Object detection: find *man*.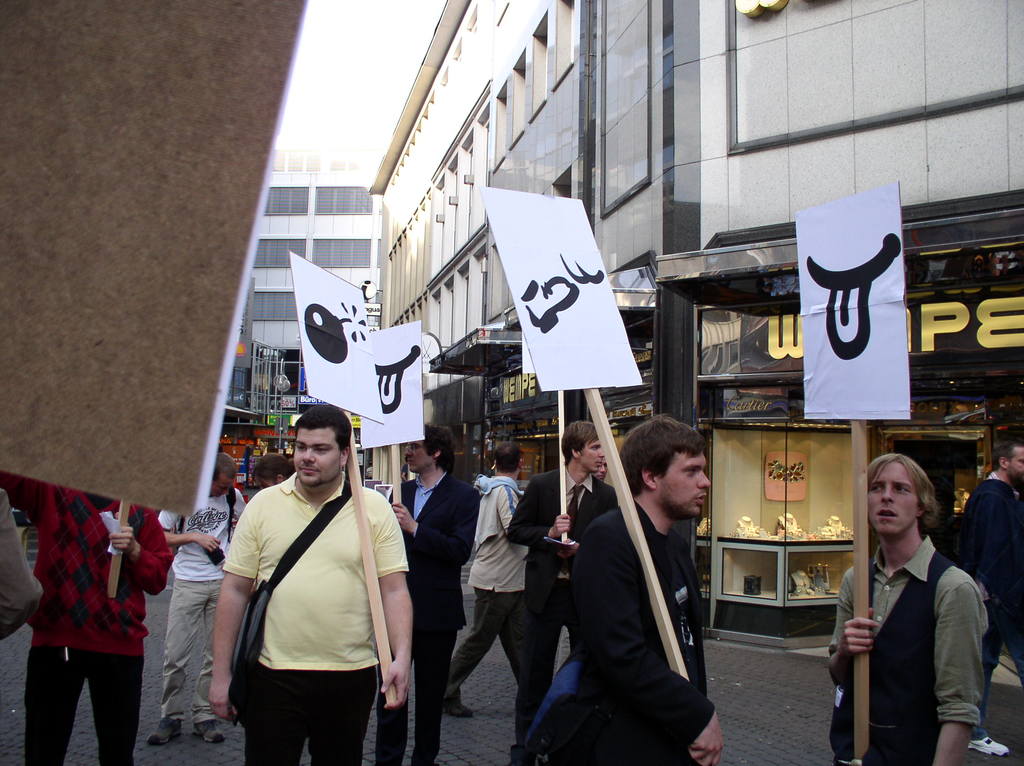
954, 440, 1023, 706.
